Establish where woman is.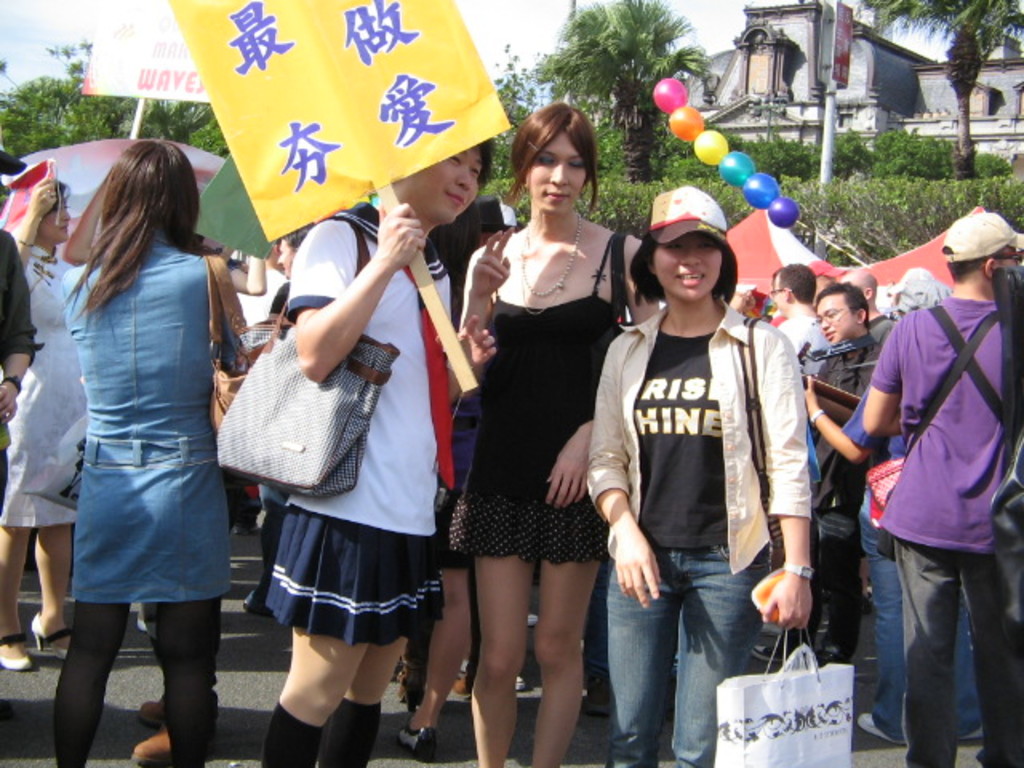
Established at 579 184 824 766.
